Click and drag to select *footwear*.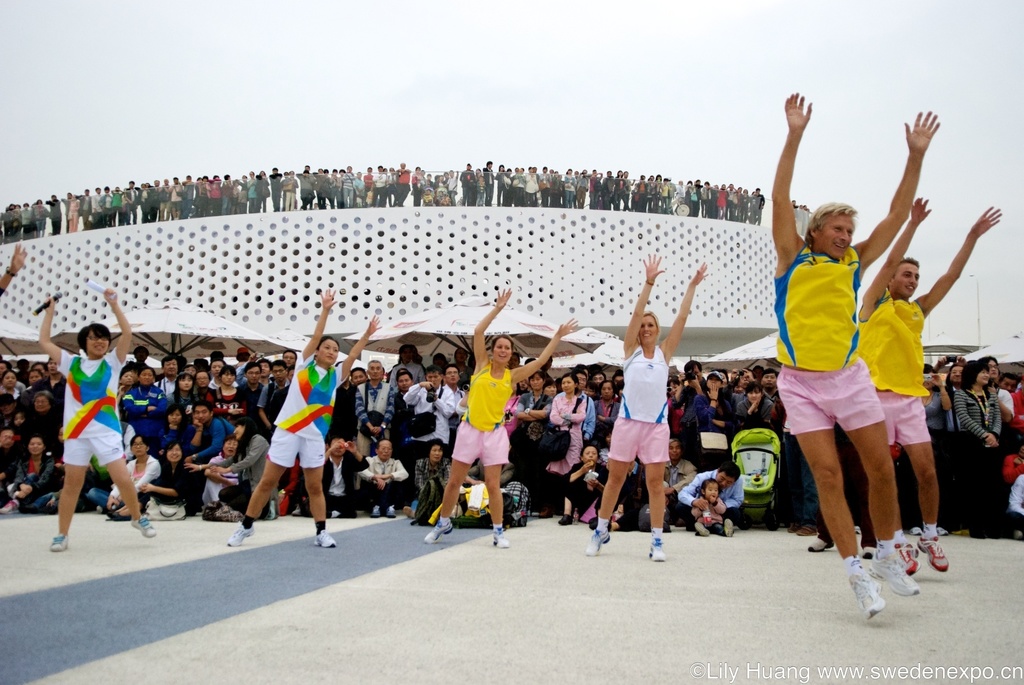
Selection: bbox=(383, 503, 396, 522).
